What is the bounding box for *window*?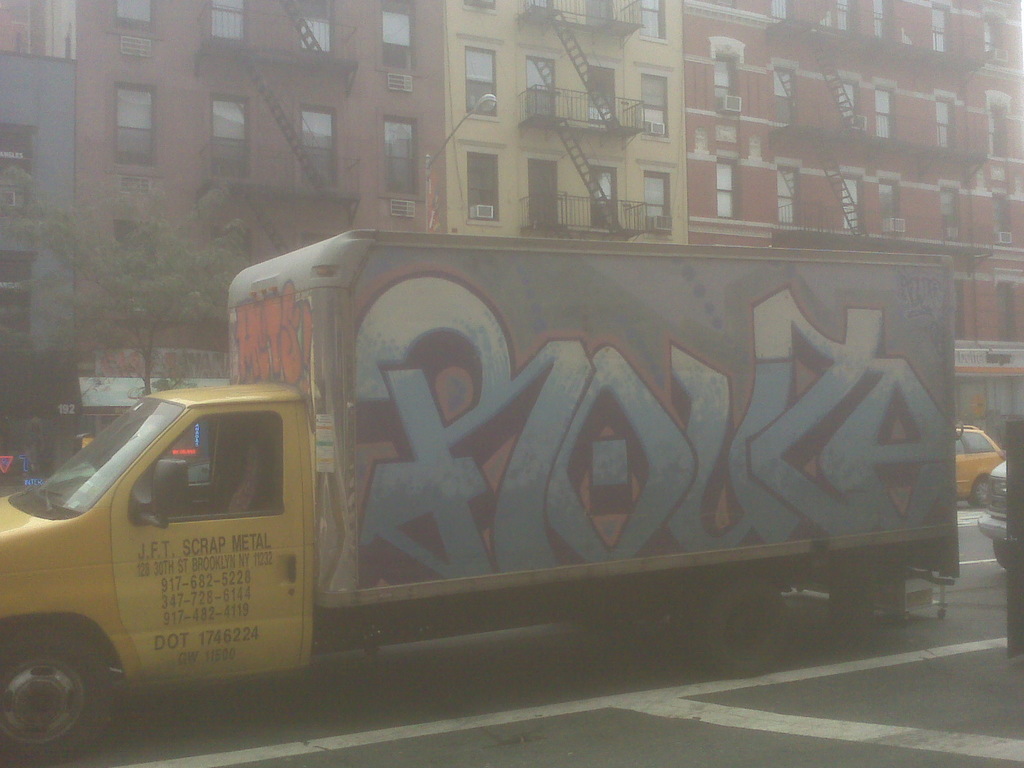
crop(207, 0, 248, 45).
